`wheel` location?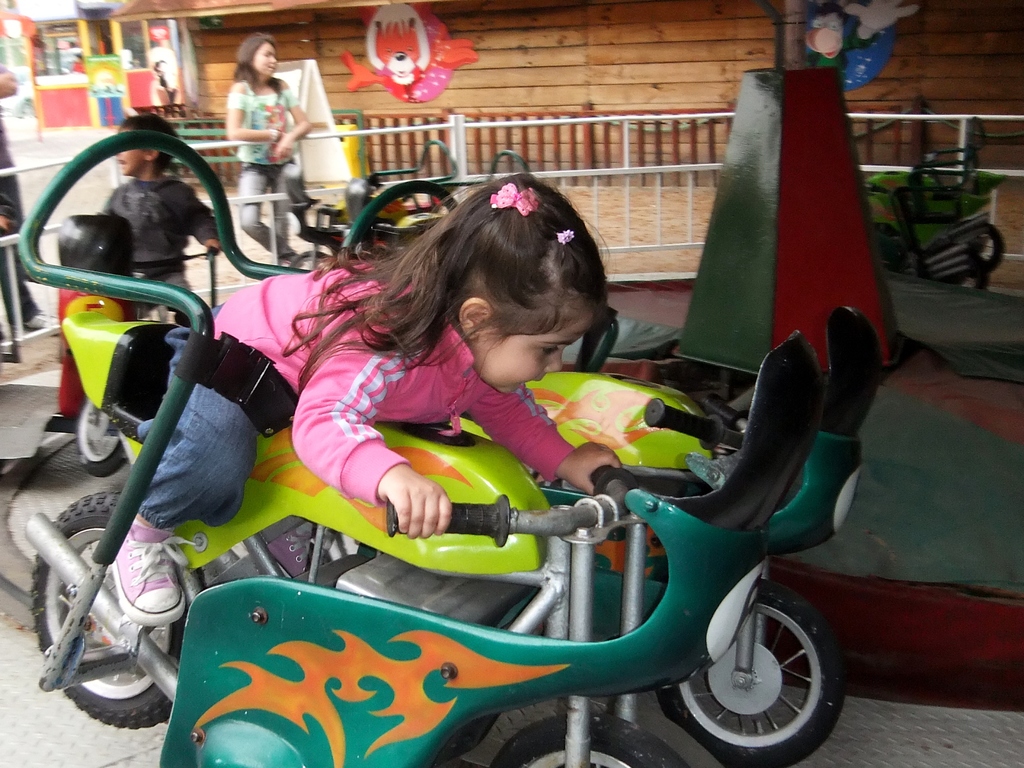
l=29, t=490, r=188, b=733
